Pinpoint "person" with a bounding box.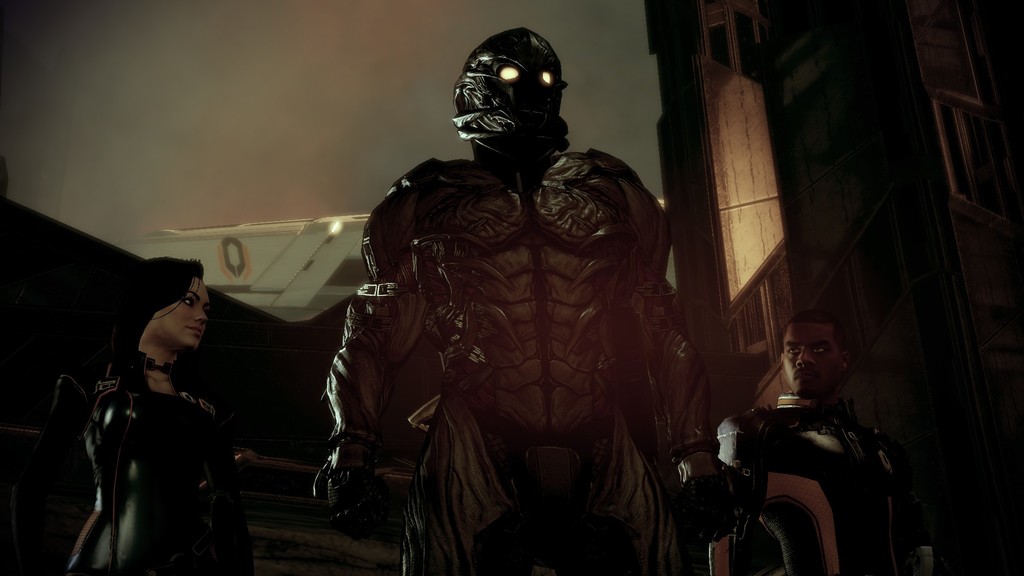
<region>333, 31, 689, 575</region>.
